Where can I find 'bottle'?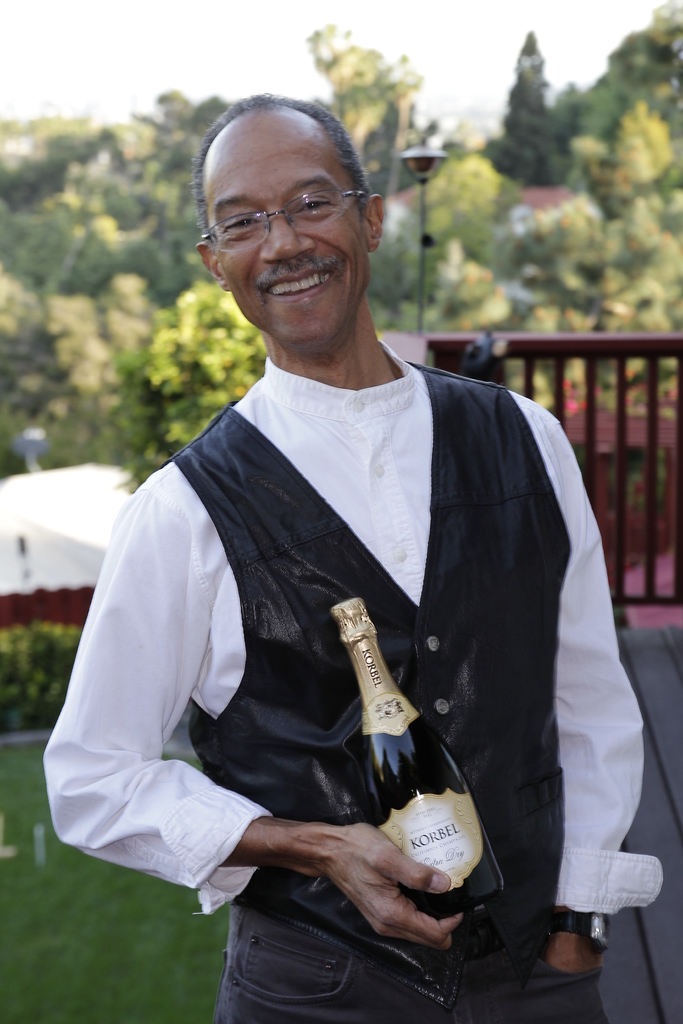
You can find it at bbox=[332, 594, 509, 918].
